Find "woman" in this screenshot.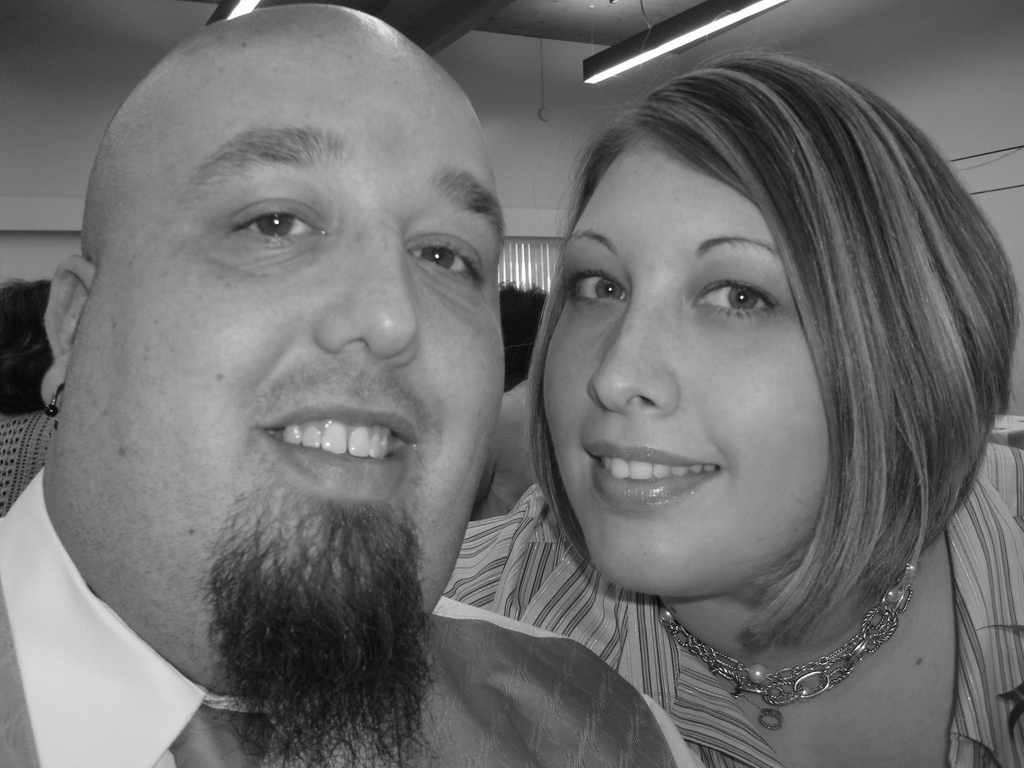
The bounding box for "woman" is <box>416,43,1023,764</box>.
